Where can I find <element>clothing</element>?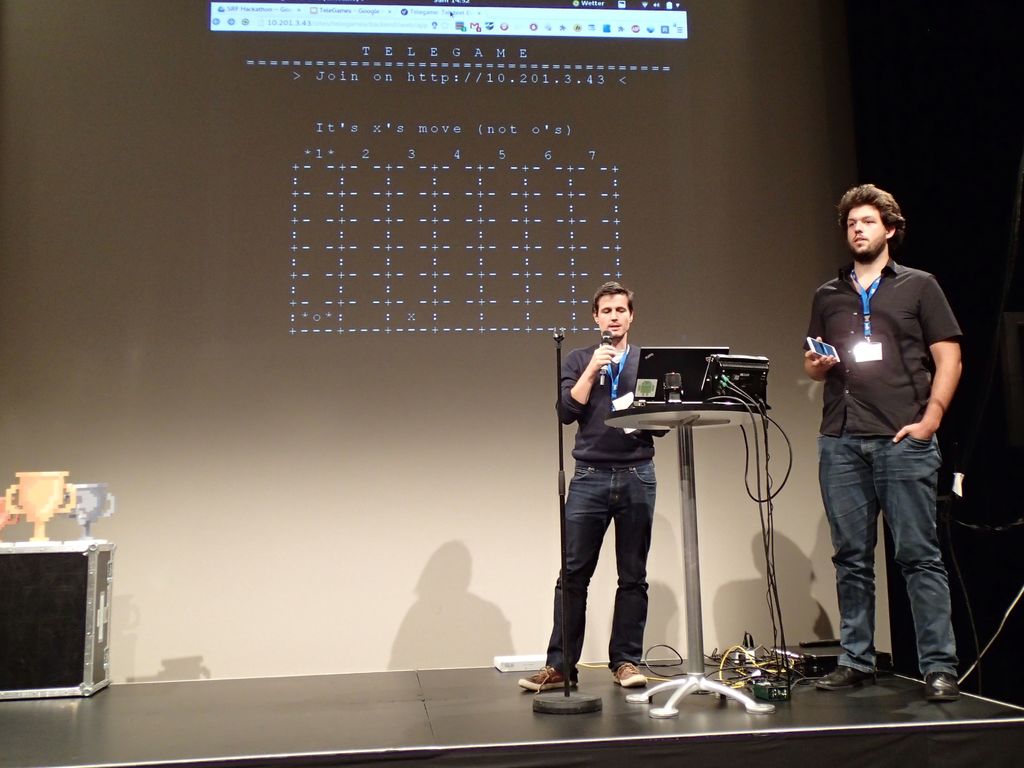
You can find it at 558, 341, 681, 461.
